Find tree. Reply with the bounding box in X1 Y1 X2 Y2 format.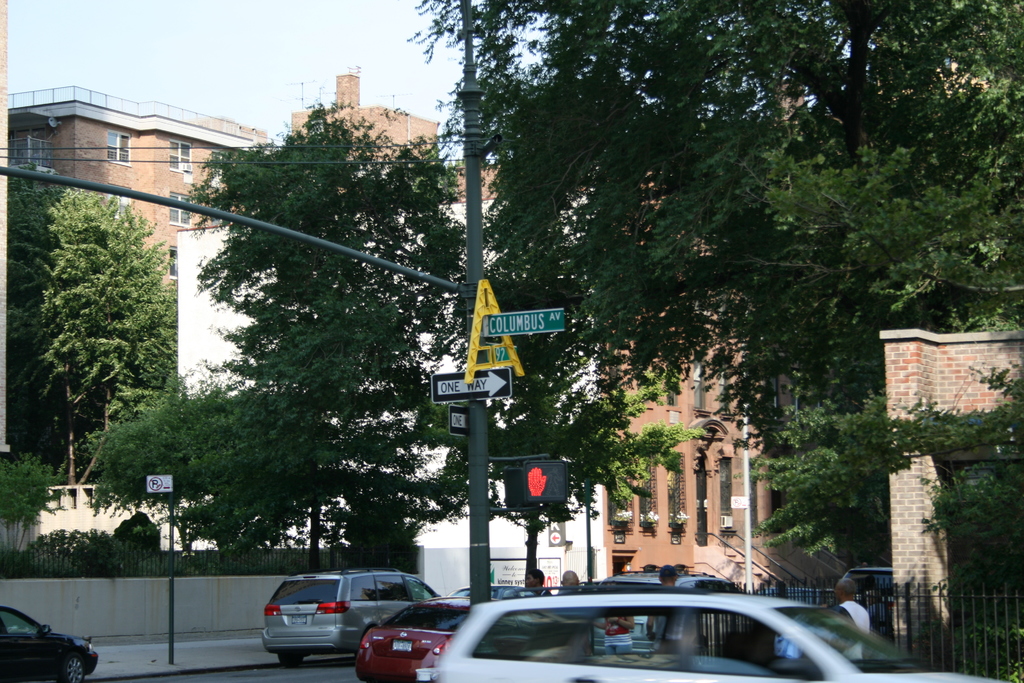
0 168 186 491.
